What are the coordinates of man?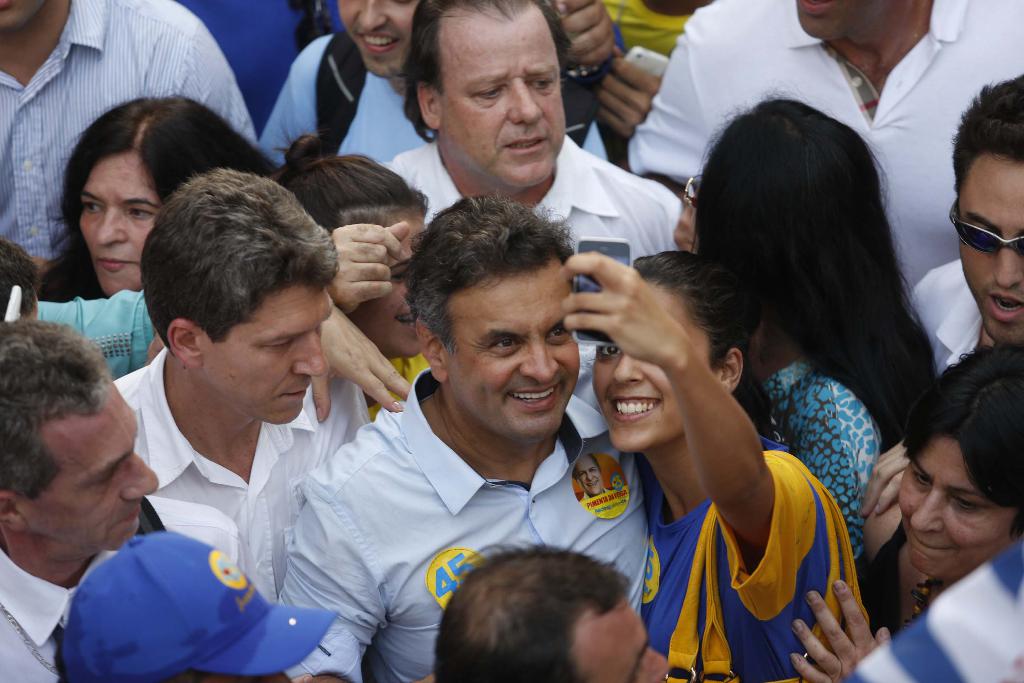
l=380, t=0, r=708, b=293.
